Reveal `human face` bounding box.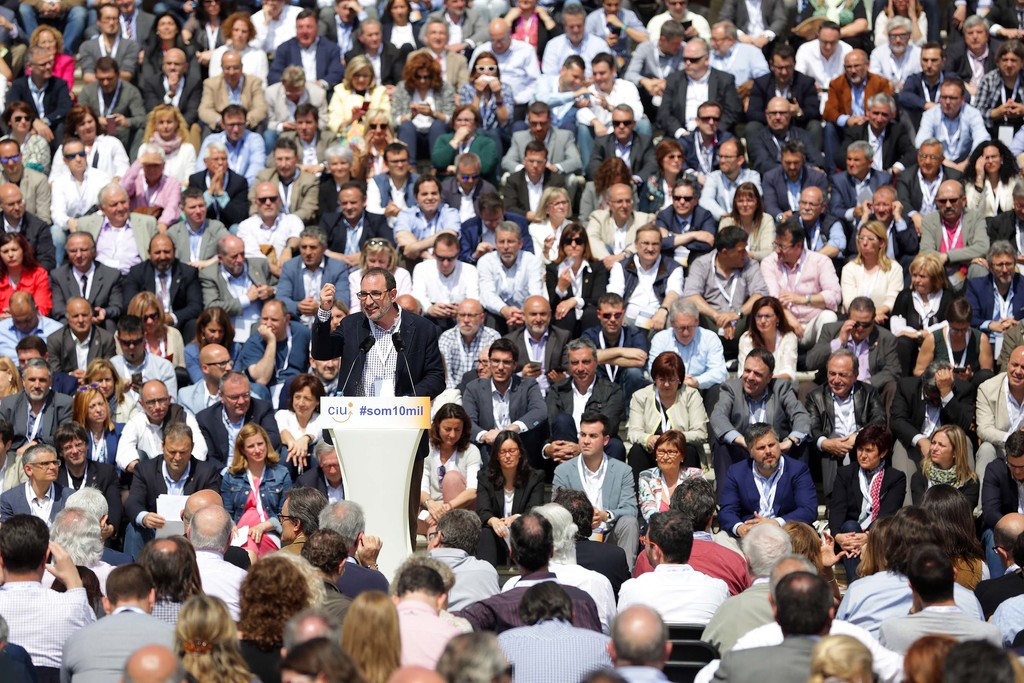
Revealed: box(330, 158, 349, 177).
